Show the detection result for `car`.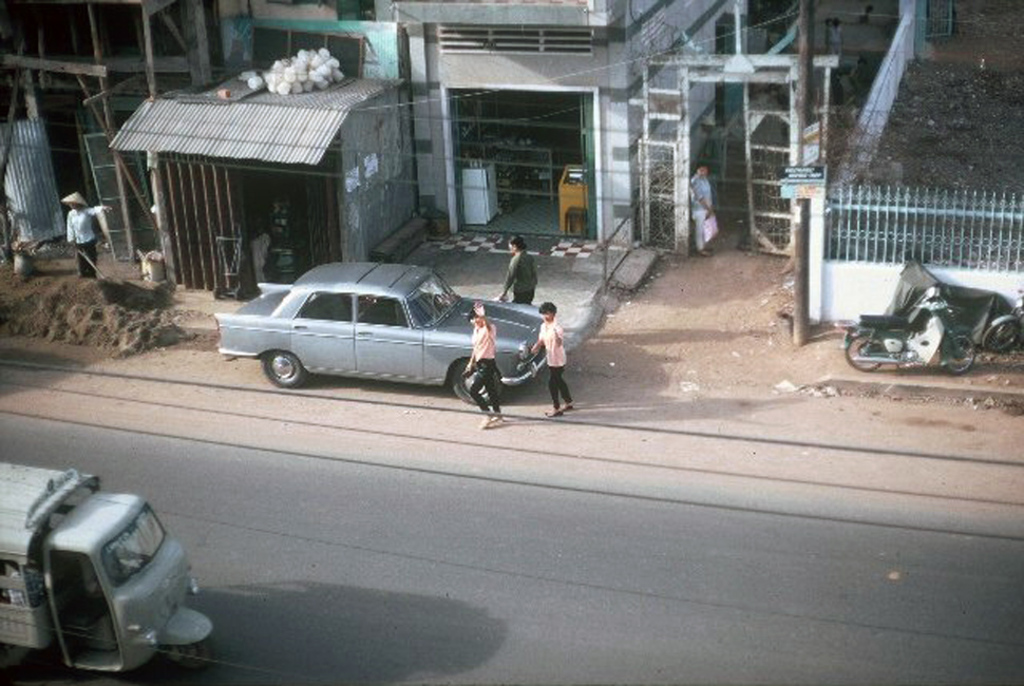
{"left": 208, "top": 262, "right": 550, "bottom": 409}.
